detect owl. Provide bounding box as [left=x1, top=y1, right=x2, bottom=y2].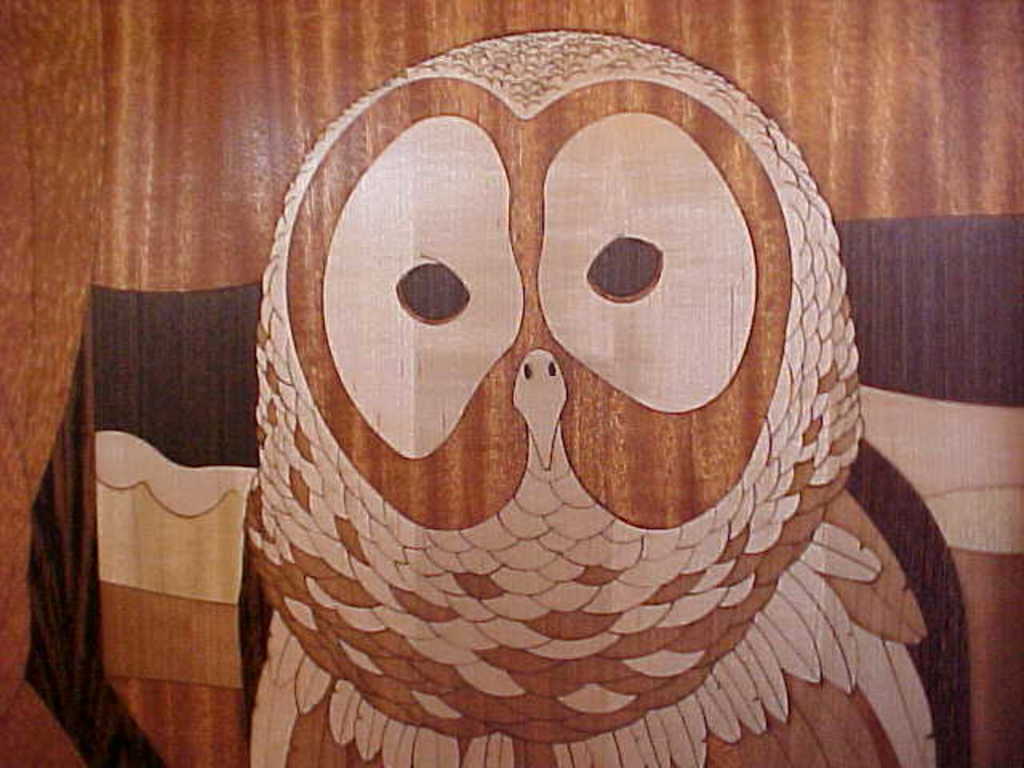
[left=240, top=27, right=946, bottom=766].
